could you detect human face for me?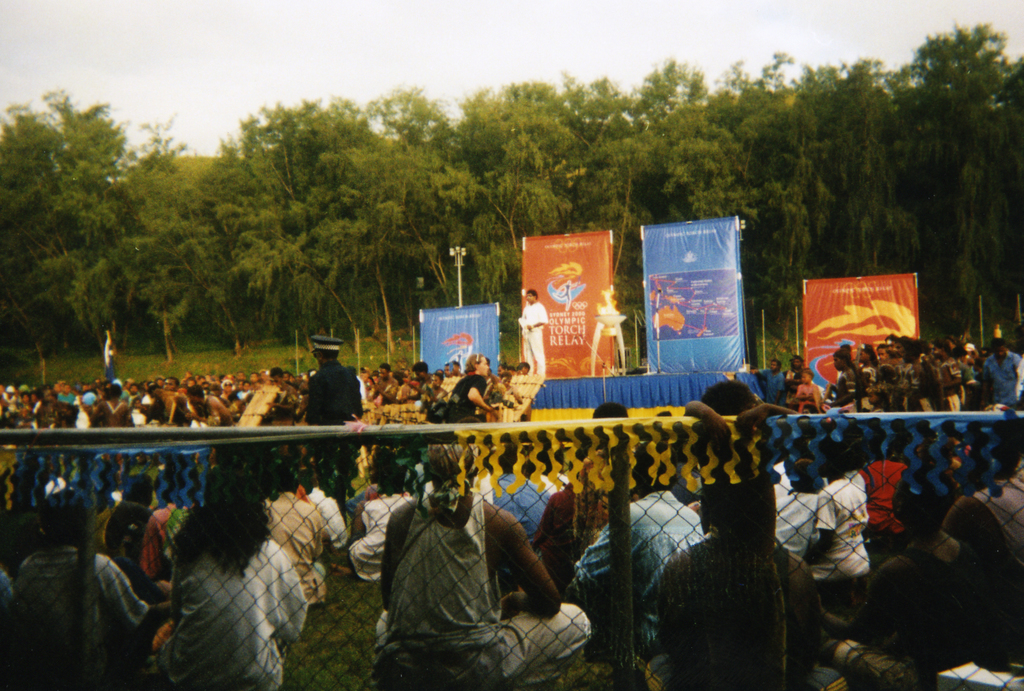
Detection result: locate(994, 345, 1006, 359).
